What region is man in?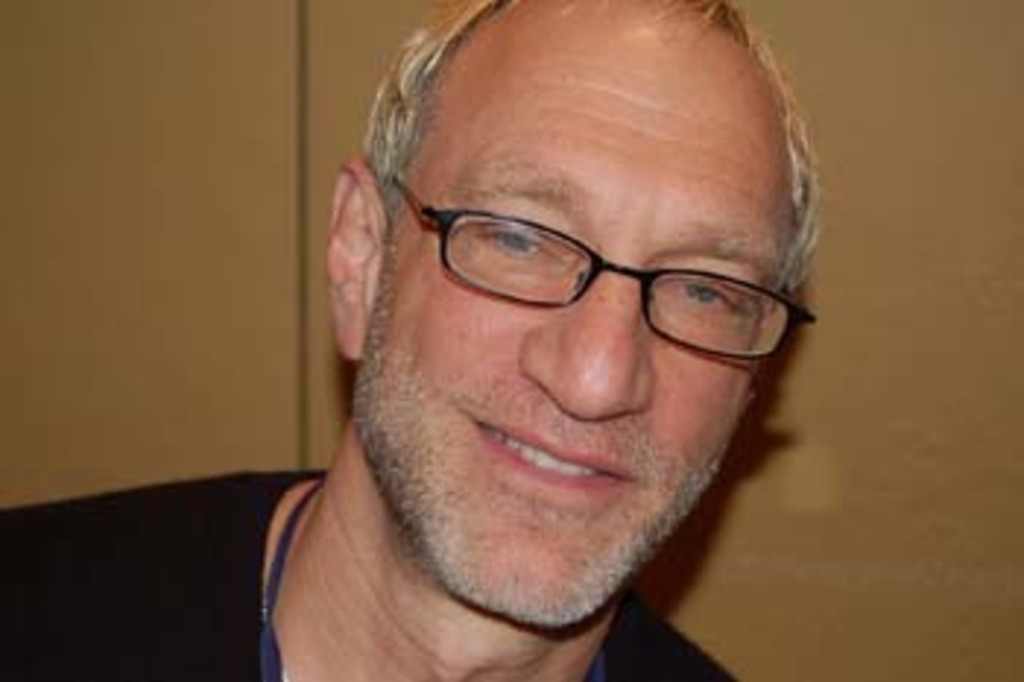
locate(167, 0, 892, 681).
